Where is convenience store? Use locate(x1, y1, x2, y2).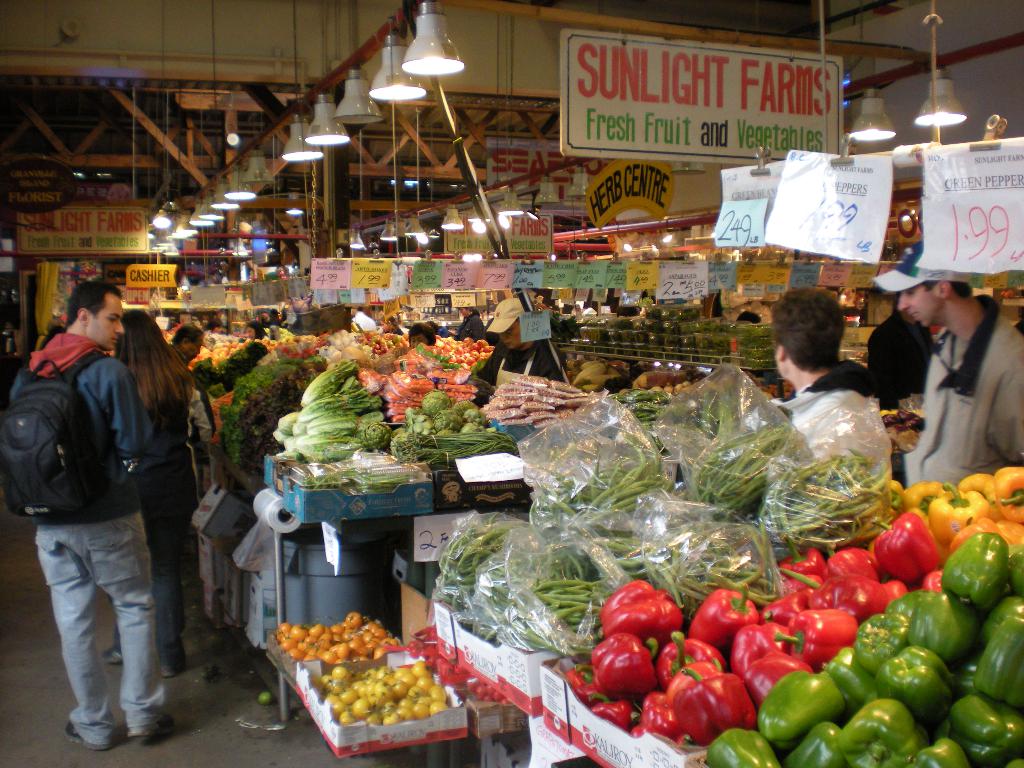
locate(0, 0, 1023, 767).
